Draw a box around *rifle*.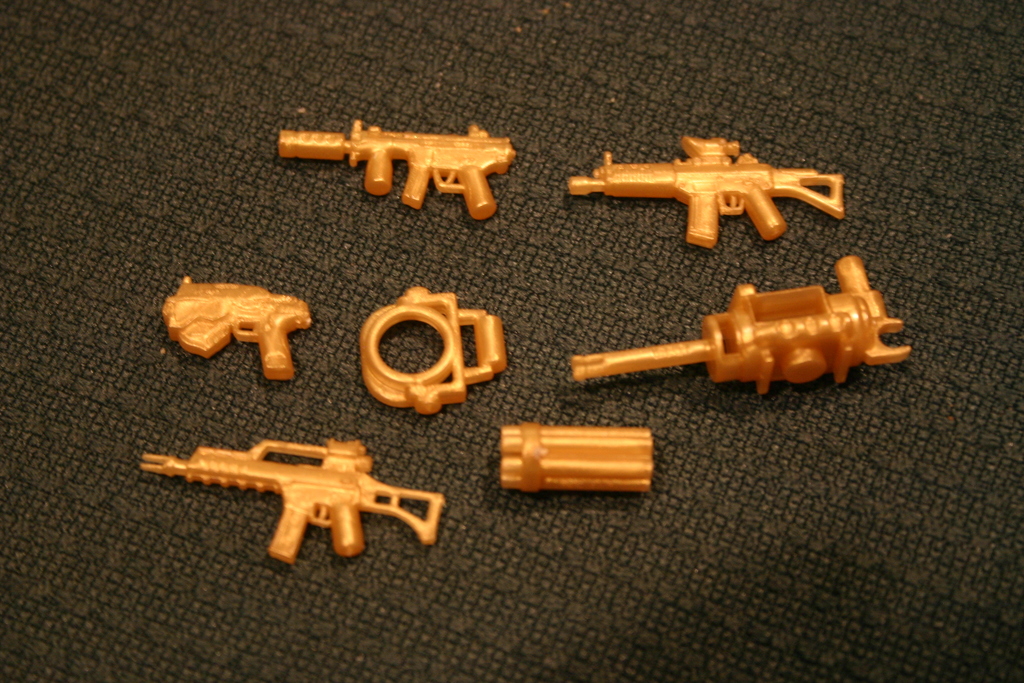
569,135,847,249.
